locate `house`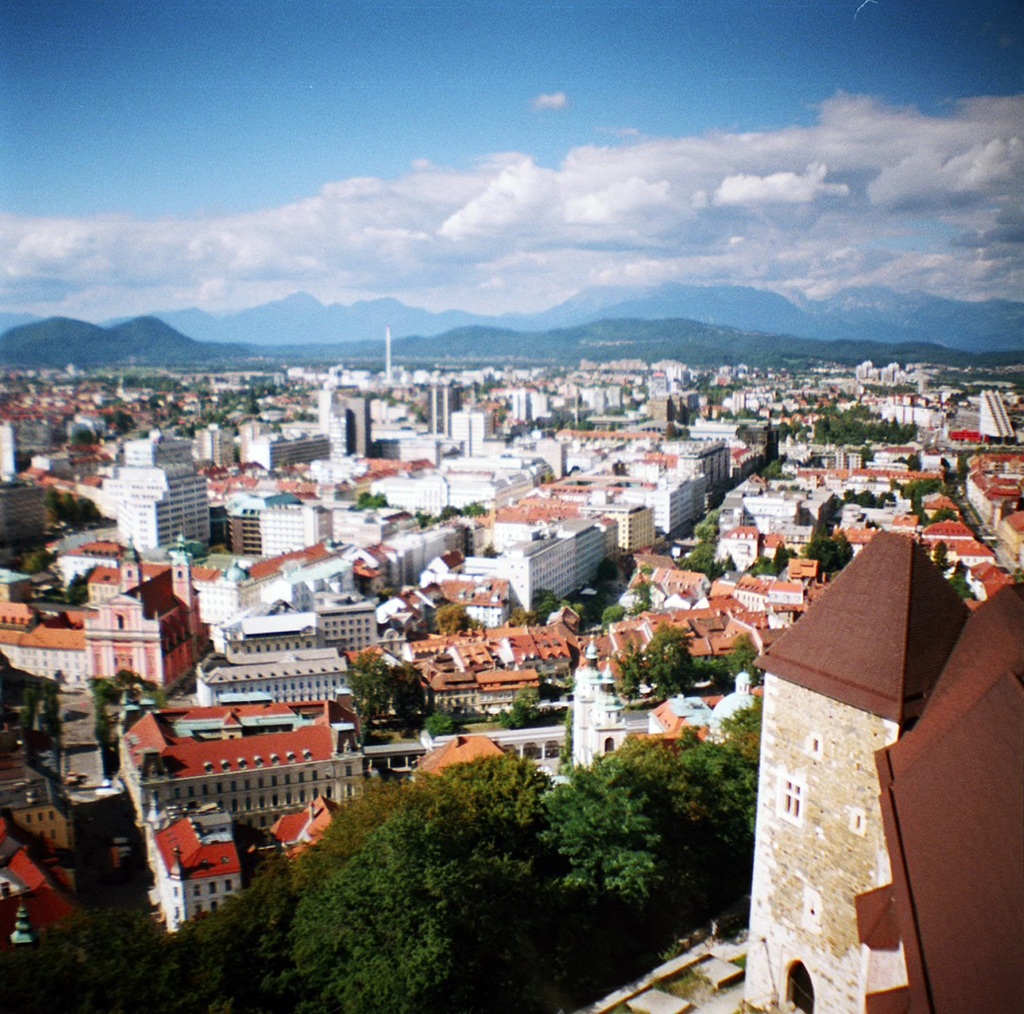
509/432/567/475
